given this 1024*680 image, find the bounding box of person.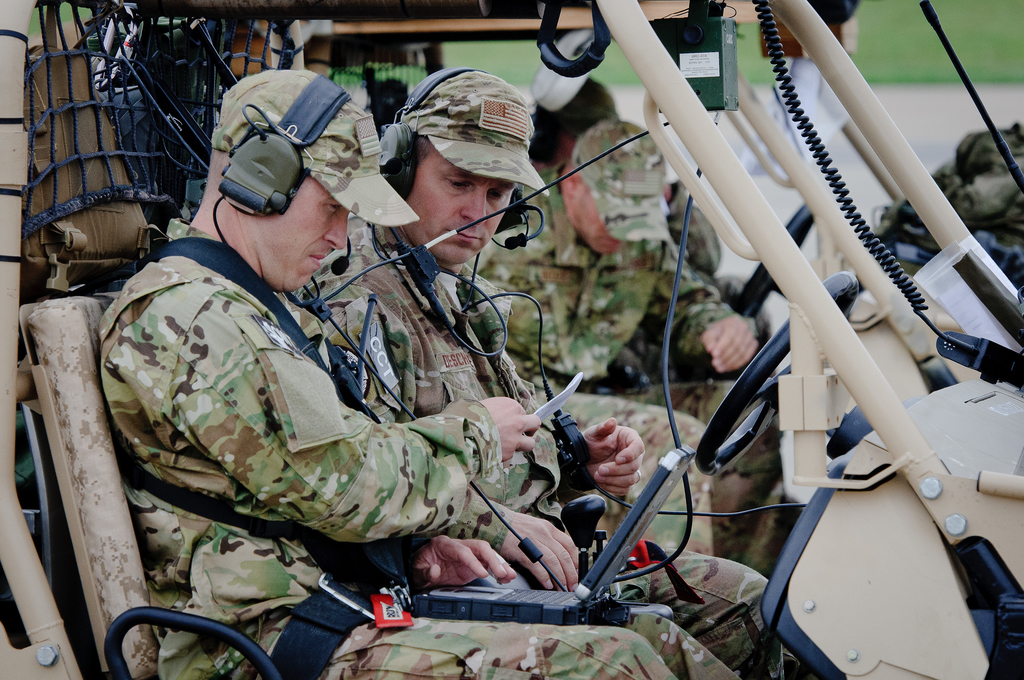
[x1=521, y1=69, x2=776, y2=355].
